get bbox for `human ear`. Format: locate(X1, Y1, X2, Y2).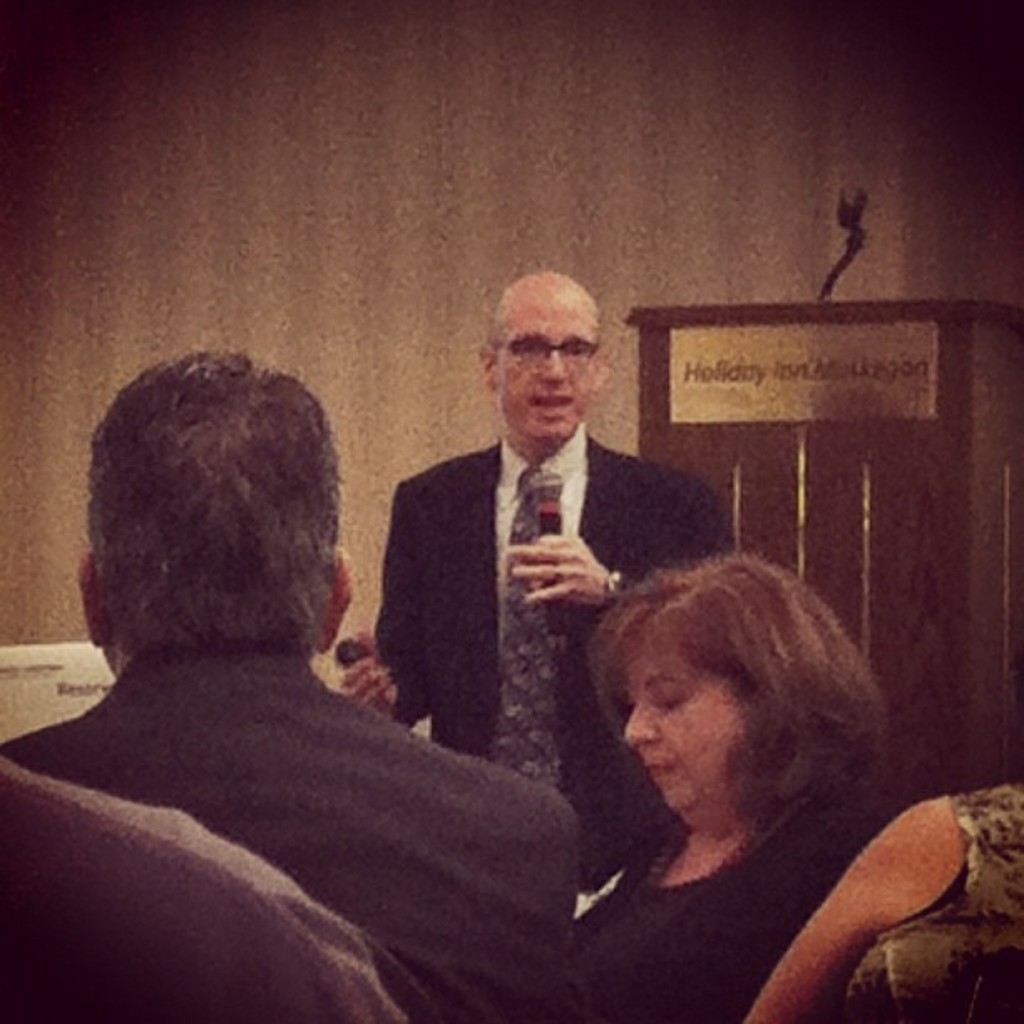
locate(82, 550, 100, 643).
